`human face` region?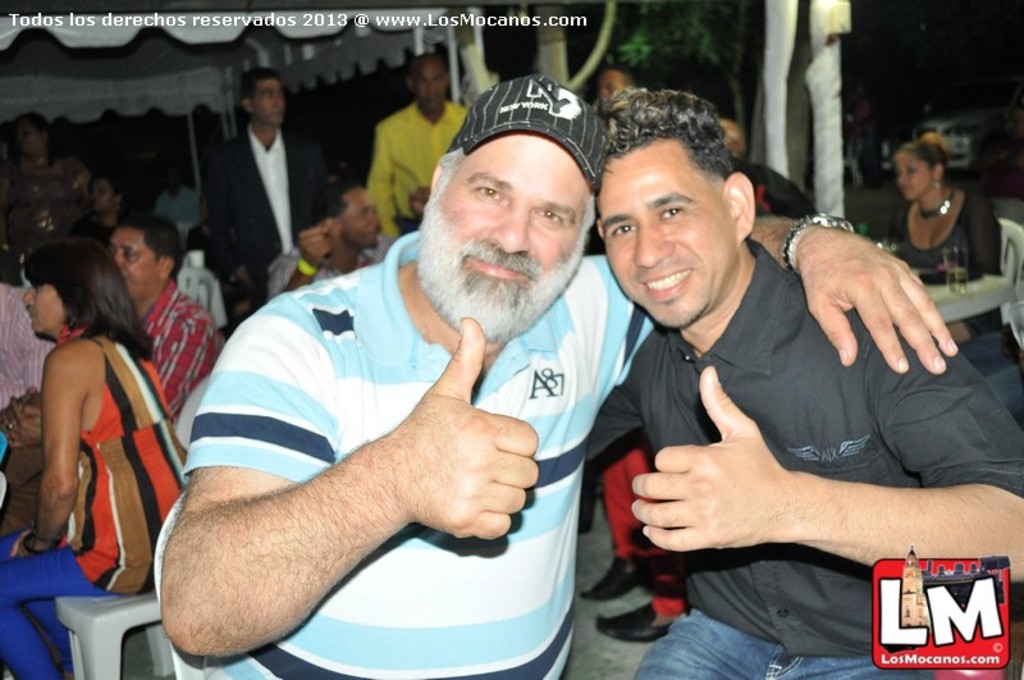
region(897, 154, 931, 197)
